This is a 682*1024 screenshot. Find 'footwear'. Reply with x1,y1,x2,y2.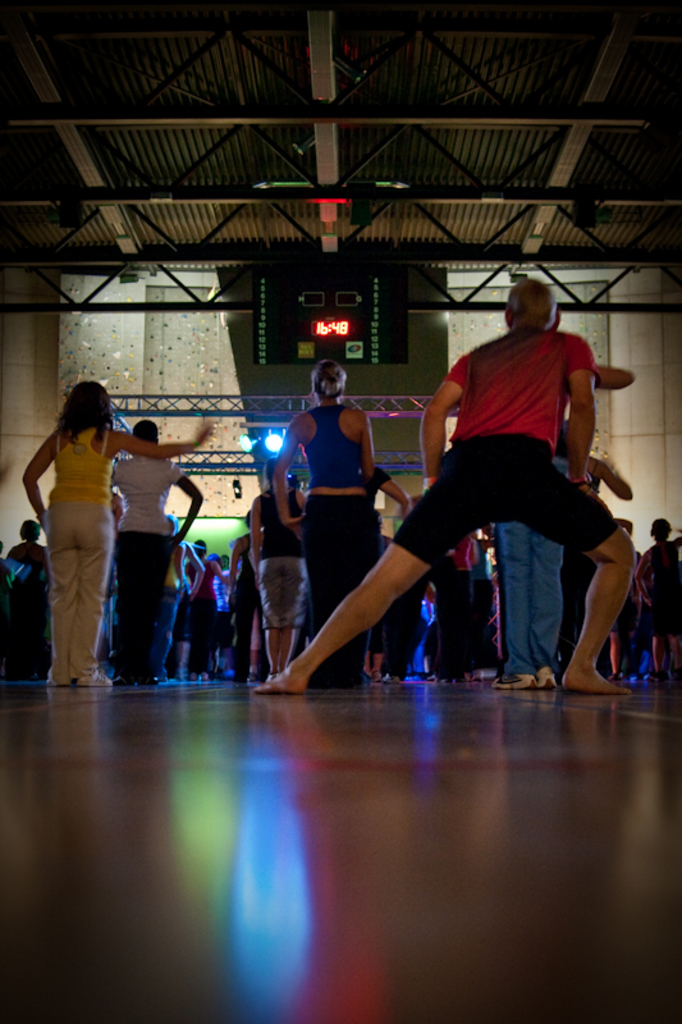
493,664,540,695.
